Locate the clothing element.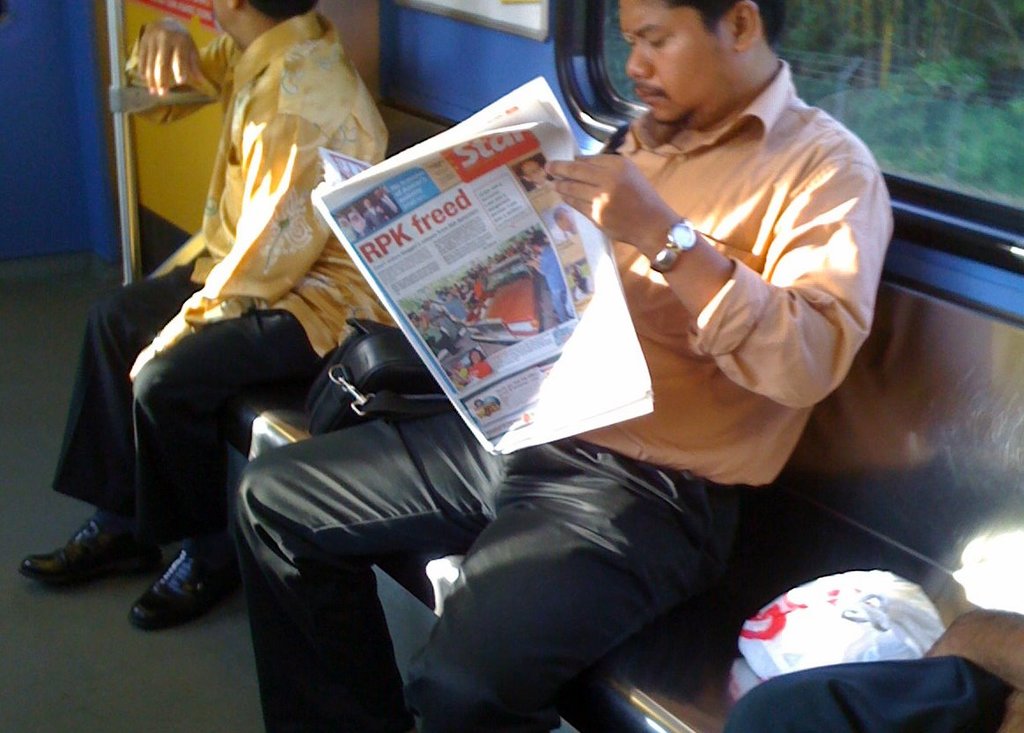
Element bbox: [156, 45, 886, 707].
